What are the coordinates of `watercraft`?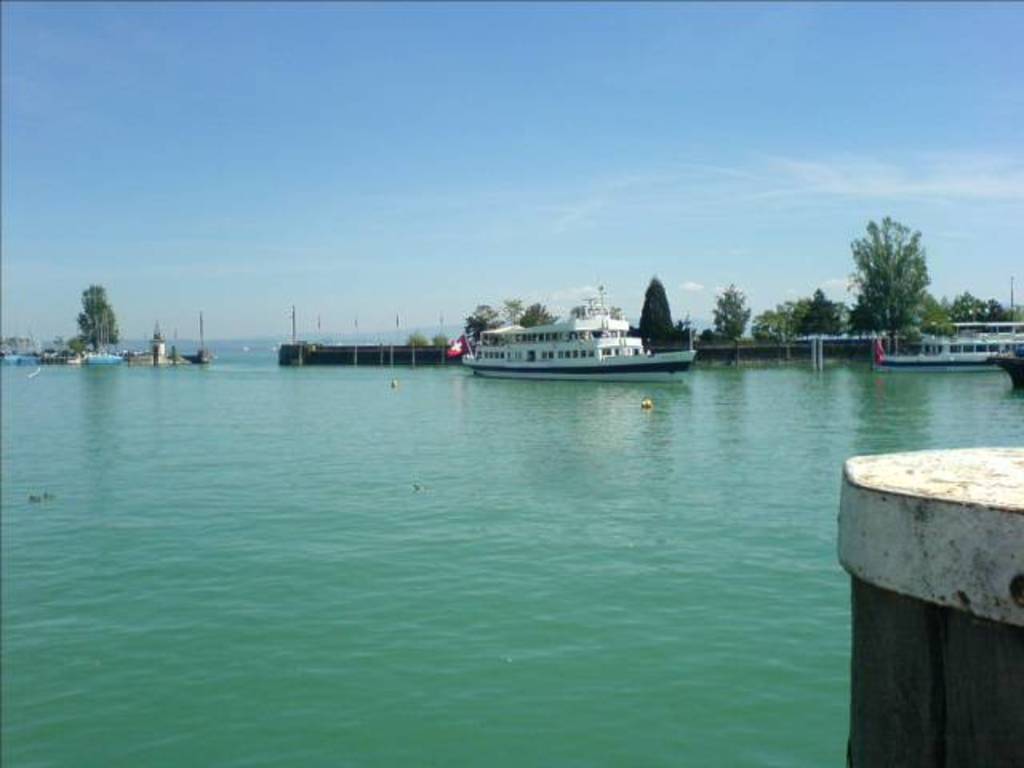
[453, 285, 702, 378].
